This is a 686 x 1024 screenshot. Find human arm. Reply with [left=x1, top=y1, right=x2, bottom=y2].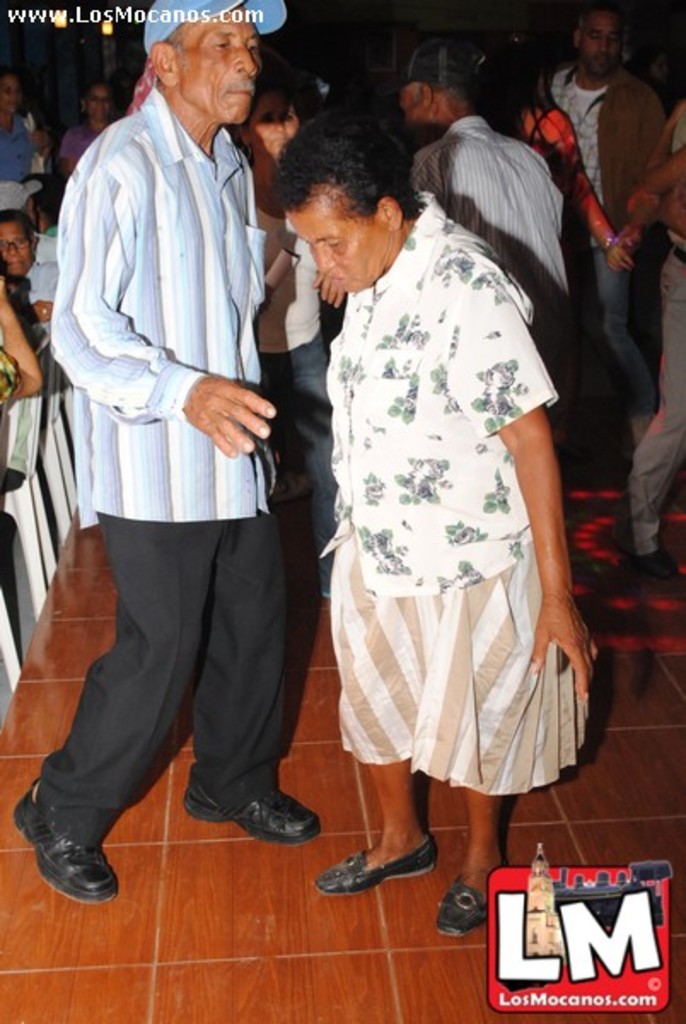
[left=560, top=114, right=633, bottom=270].
